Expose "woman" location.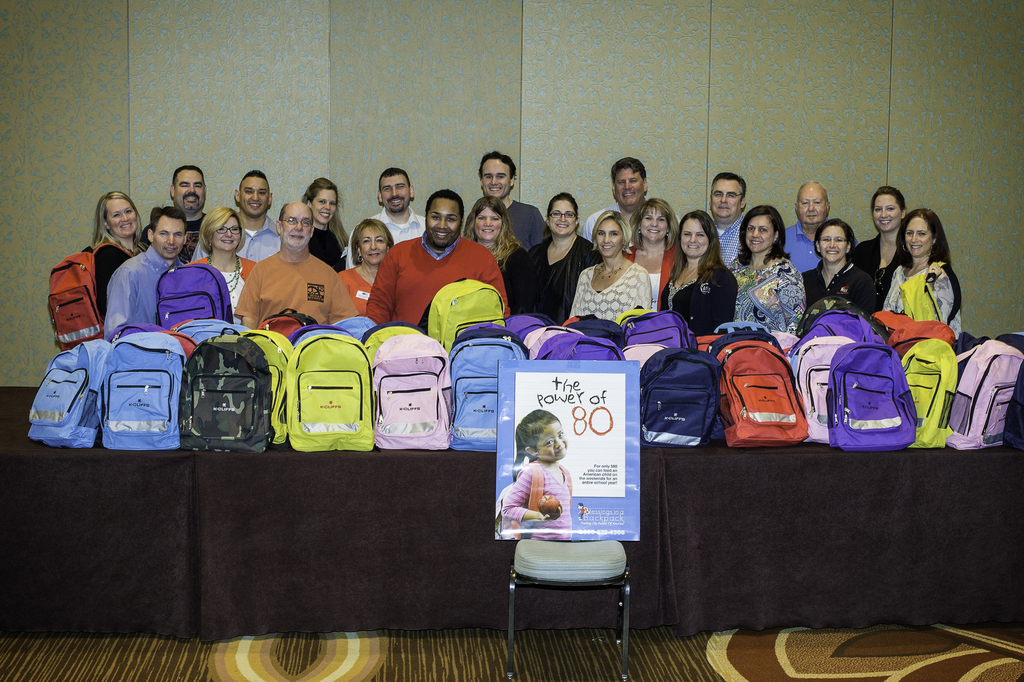
Exposed at 509,184,602,330.
